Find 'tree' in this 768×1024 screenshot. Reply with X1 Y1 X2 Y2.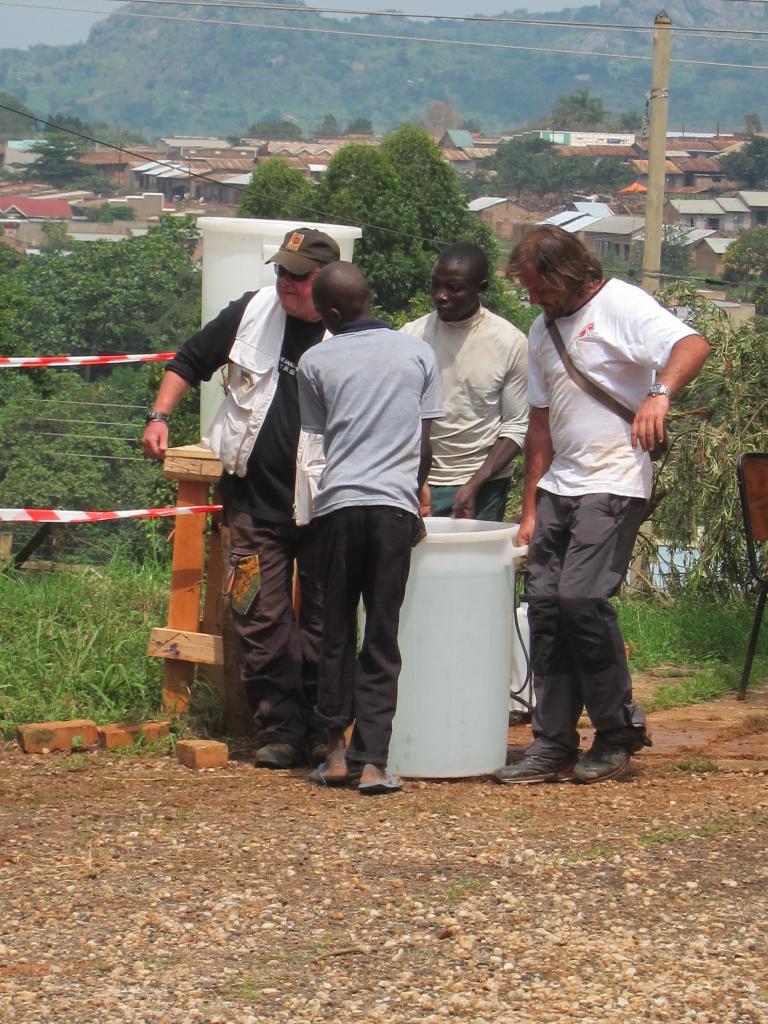
321 145 388 213.
